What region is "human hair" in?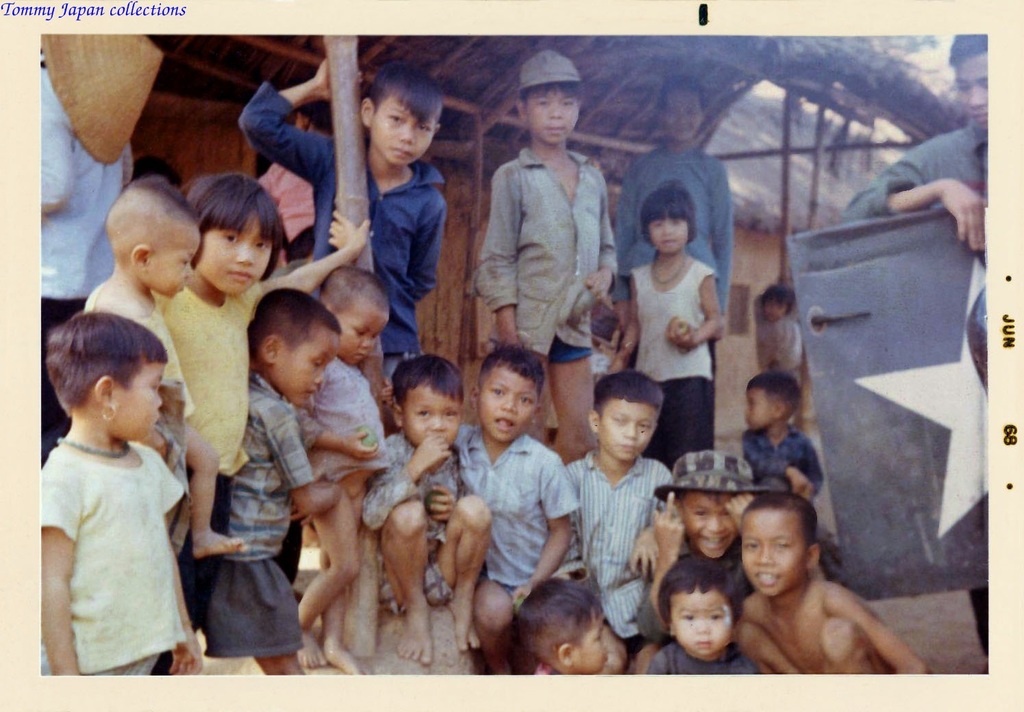
bbox=[674, 490, 738, 508].
